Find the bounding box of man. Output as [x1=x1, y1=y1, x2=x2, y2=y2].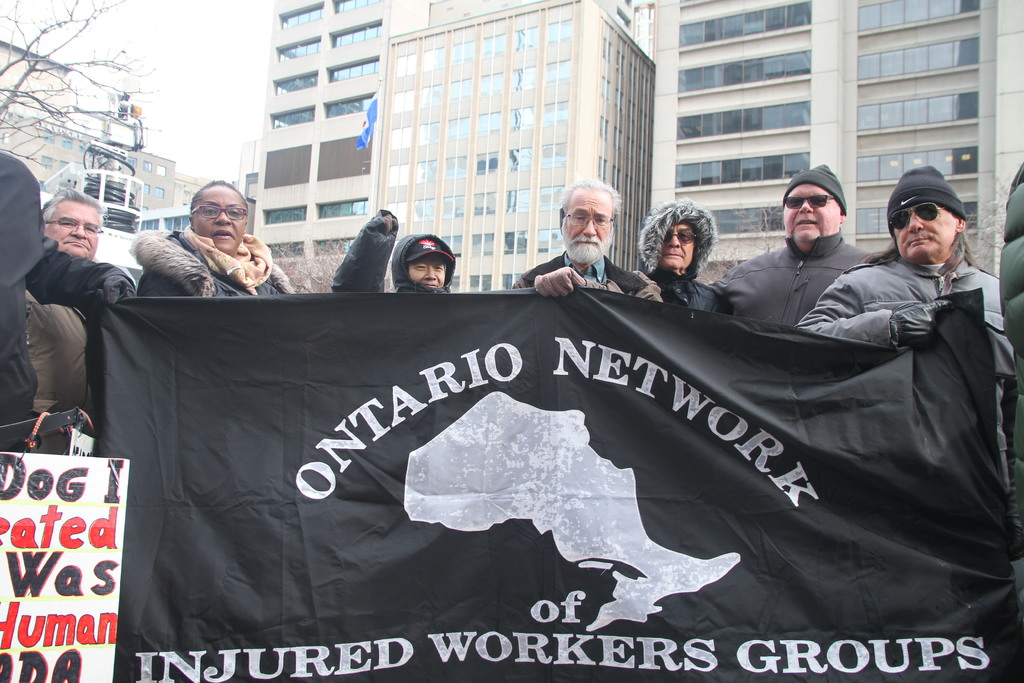
[x1=510, y1=178, x2=673, y2=310].
